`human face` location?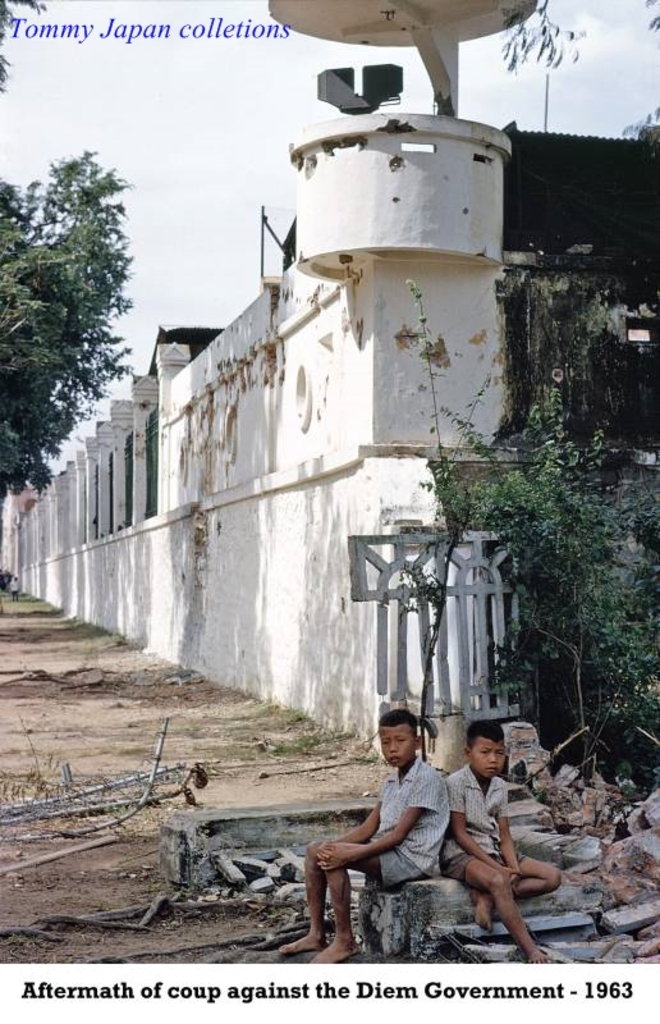
469 736 505 780
